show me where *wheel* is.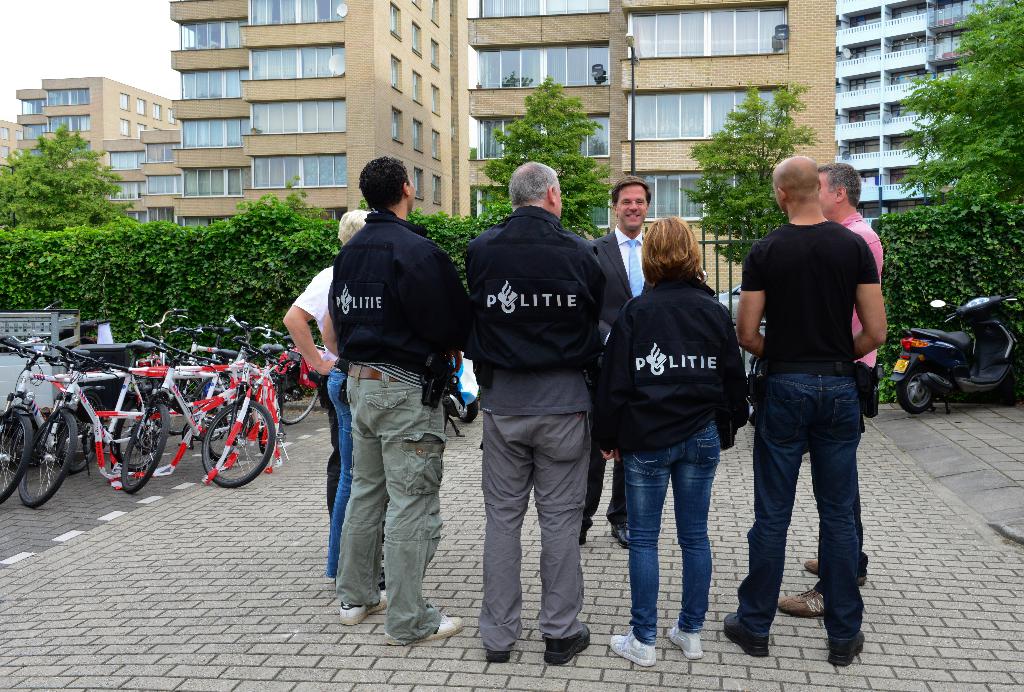
*wheel* is at 993,363,1023,407.
